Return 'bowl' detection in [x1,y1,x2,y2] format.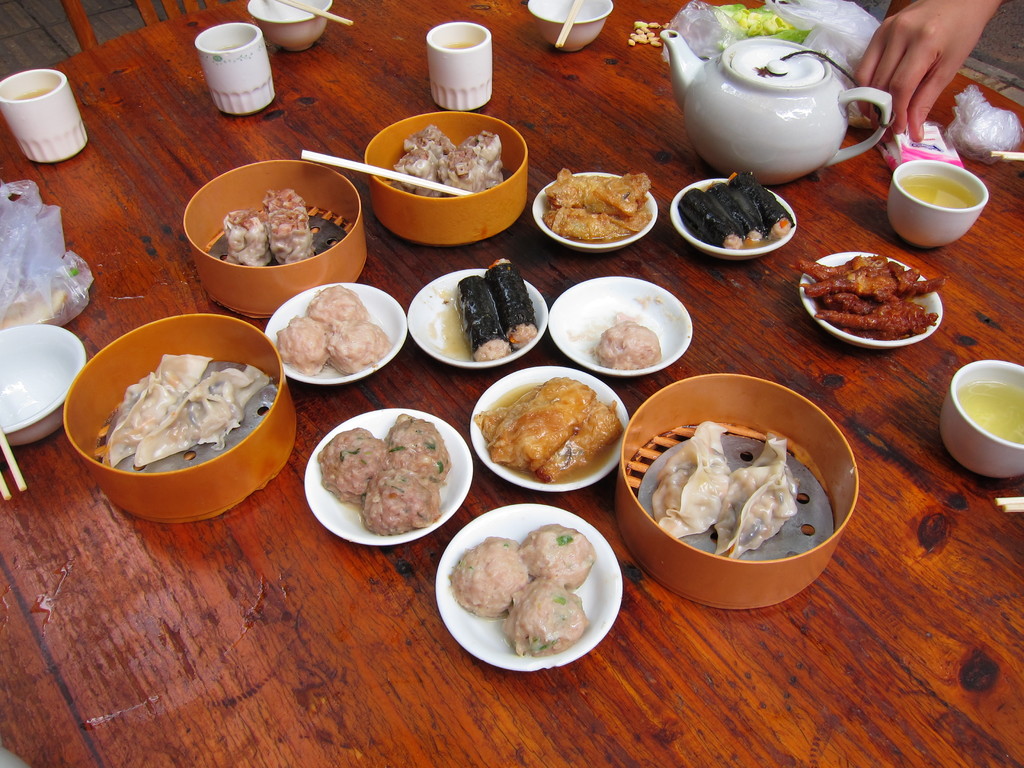
[184,159,367,316].
